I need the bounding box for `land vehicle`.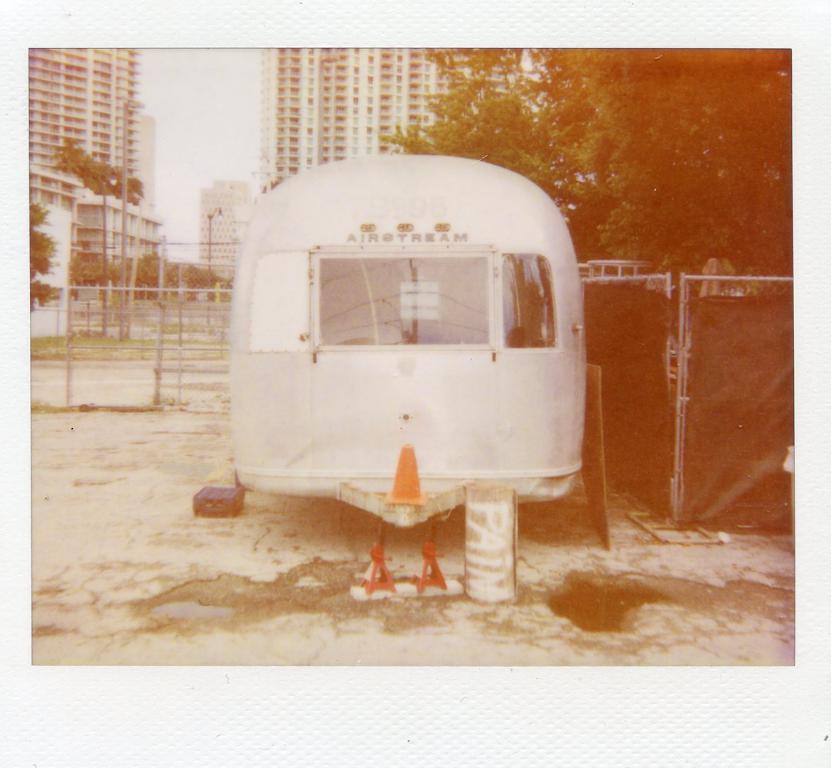
Here it is: box(223, 147, 590, 530).
